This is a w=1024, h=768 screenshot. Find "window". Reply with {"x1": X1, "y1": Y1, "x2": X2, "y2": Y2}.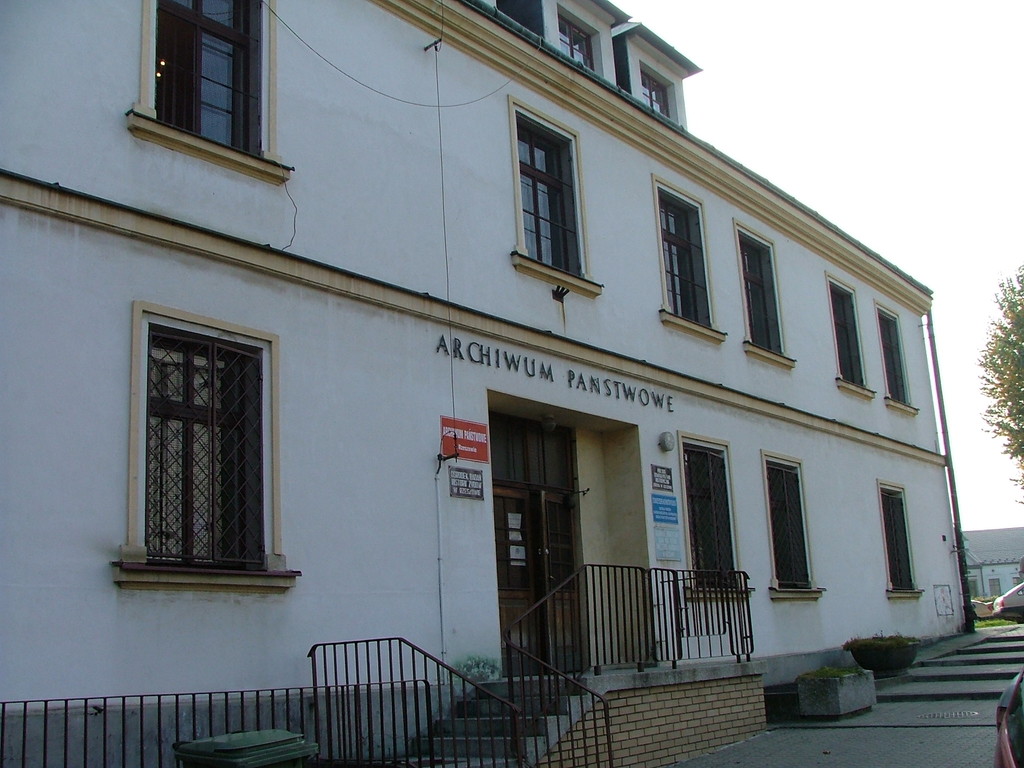
{"x1": 765, "y1": 463, "x2": 809, "y2": 586}.
